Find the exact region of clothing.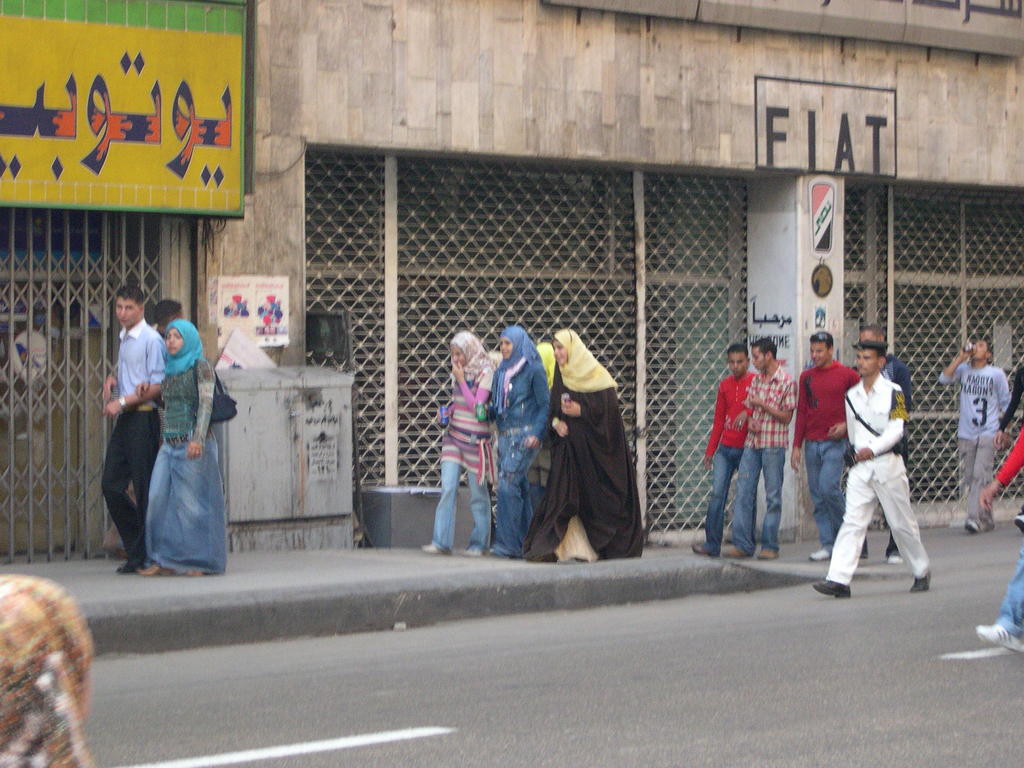
Exact region: bbox=[479, 359, 546, 550].
